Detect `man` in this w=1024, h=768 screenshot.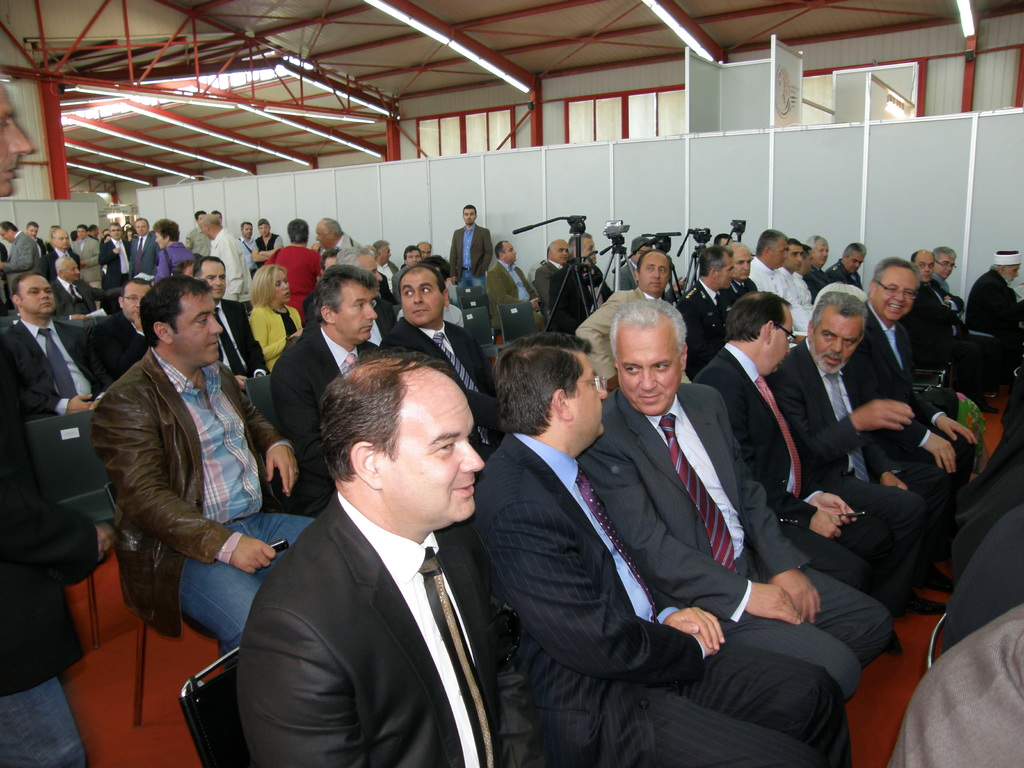
Detection: box(1, 268, 115, 570).
